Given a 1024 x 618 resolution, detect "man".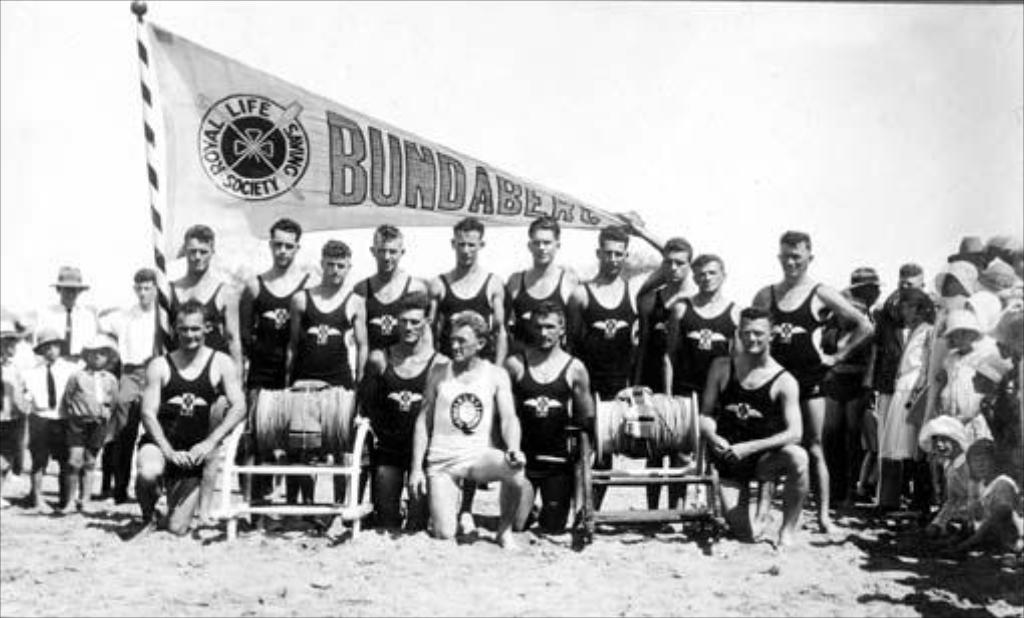
bbox=(133, 303, 247, 530).
